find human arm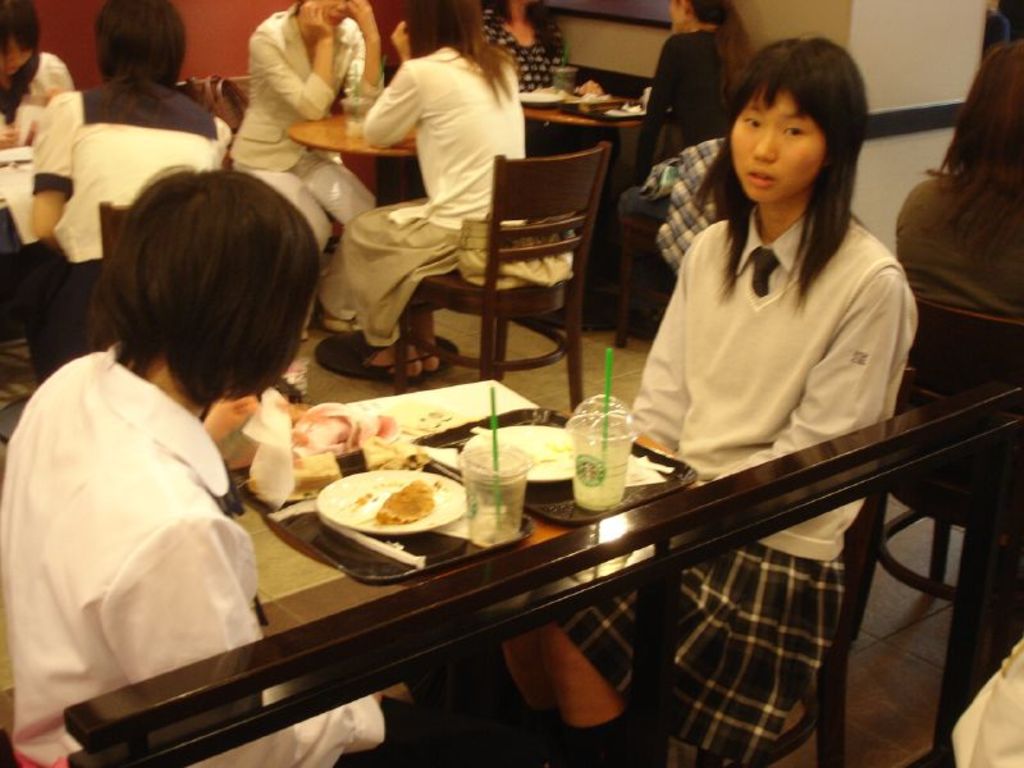
bbox=[33, 54, 76, 101]
